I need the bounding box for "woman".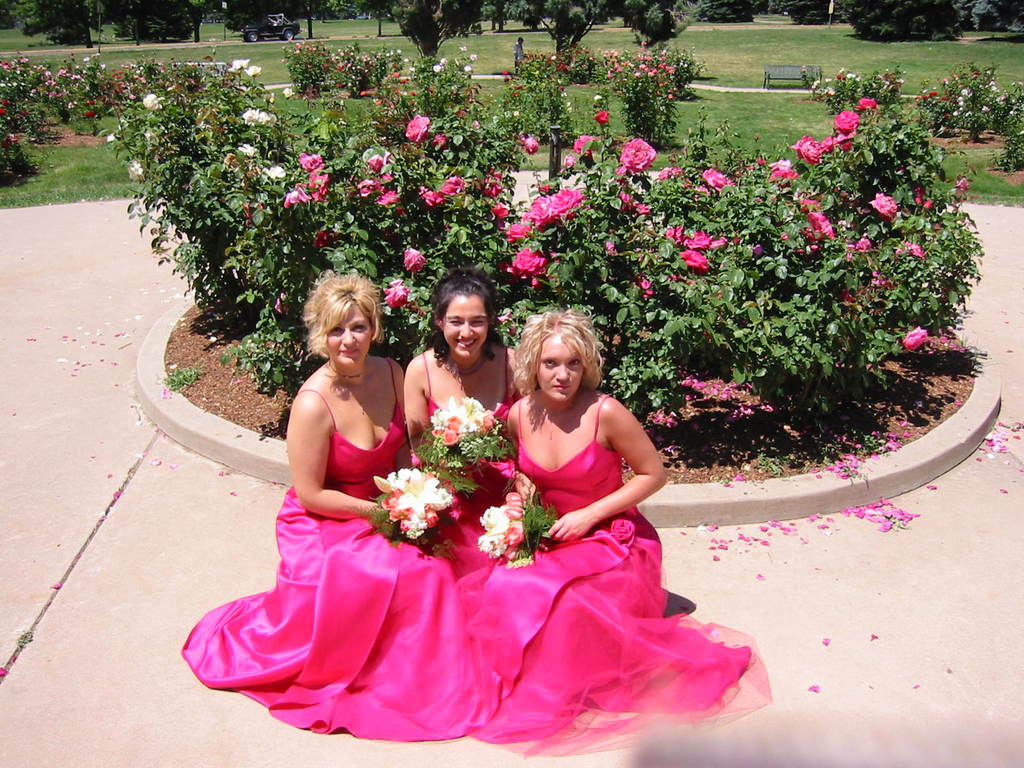
Here it is: (166,266,472,767).
